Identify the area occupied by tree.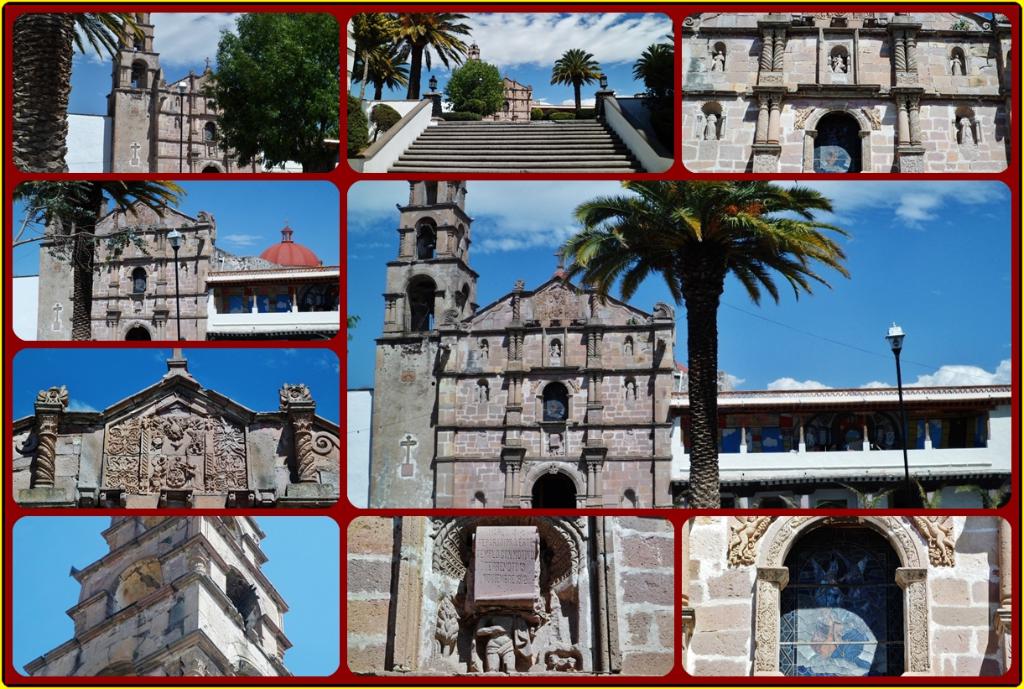
Area: (x1=546, y1=45, x2=610, y2=117).
